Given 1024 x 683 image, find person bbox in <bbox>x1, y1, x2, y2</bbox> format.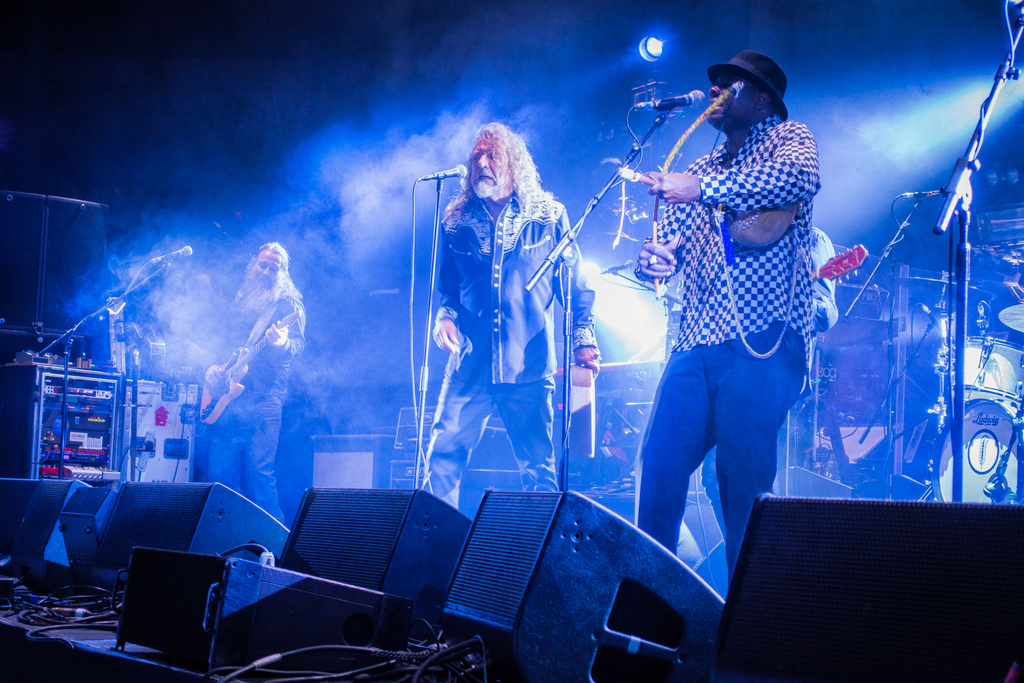
<bbox>419, 105, 588, 531</bbox>.
